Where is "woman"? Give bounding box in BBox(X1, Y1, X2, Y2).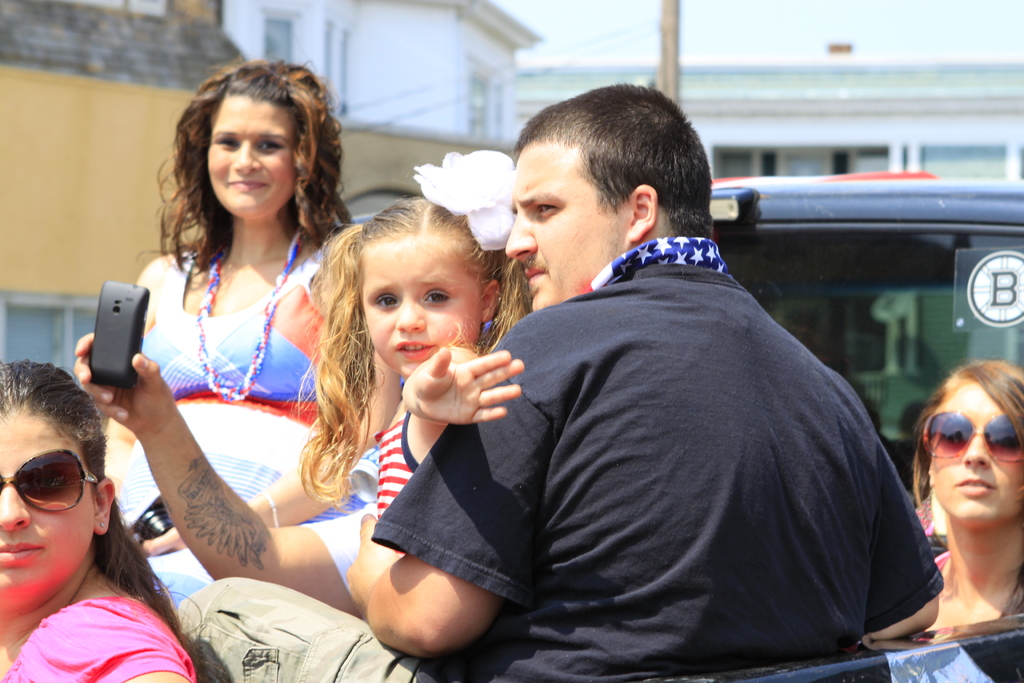
BBox(904, 356, 1023, 636).
